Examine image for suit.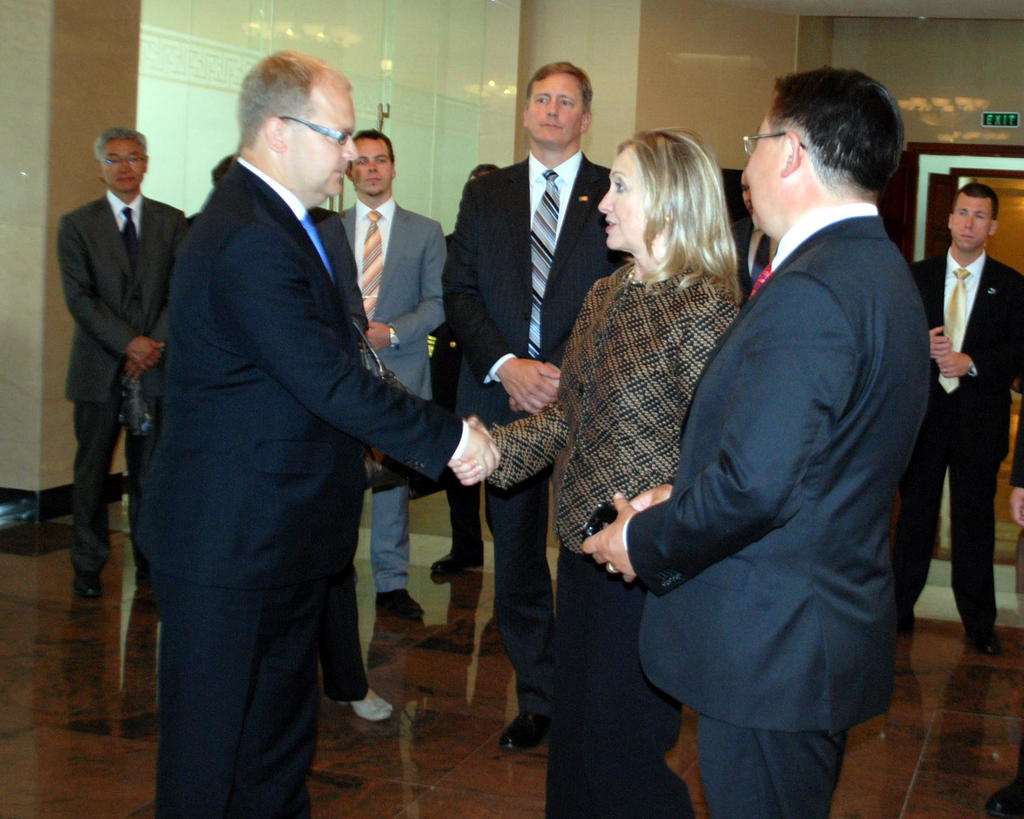
Examination result: 728:216:780:300.
